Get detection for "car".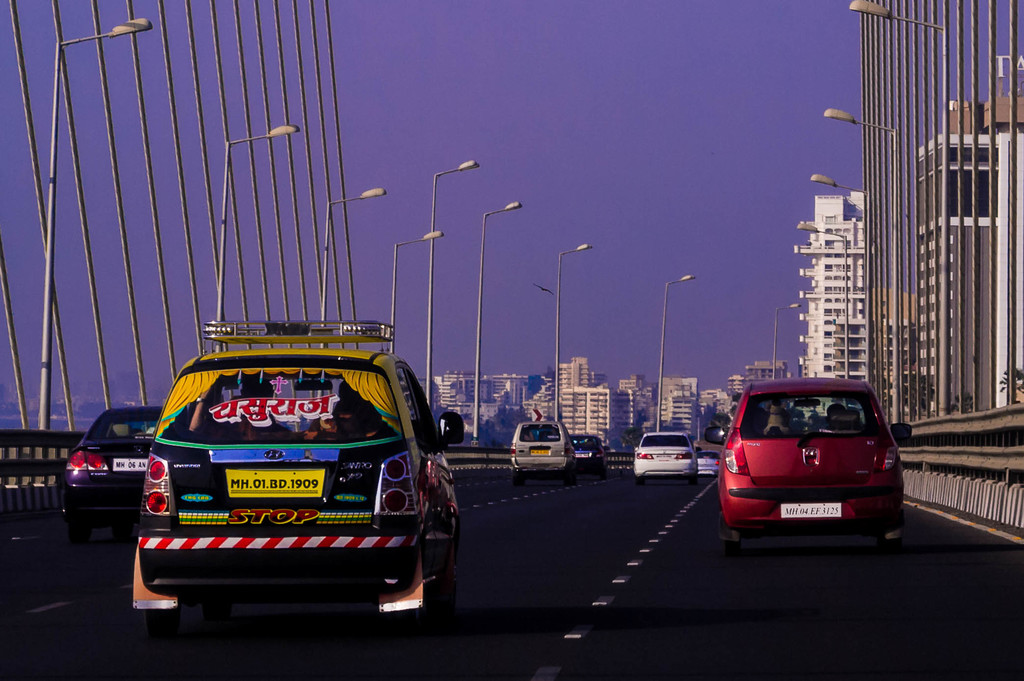
Detection: [129,317,465,620].
